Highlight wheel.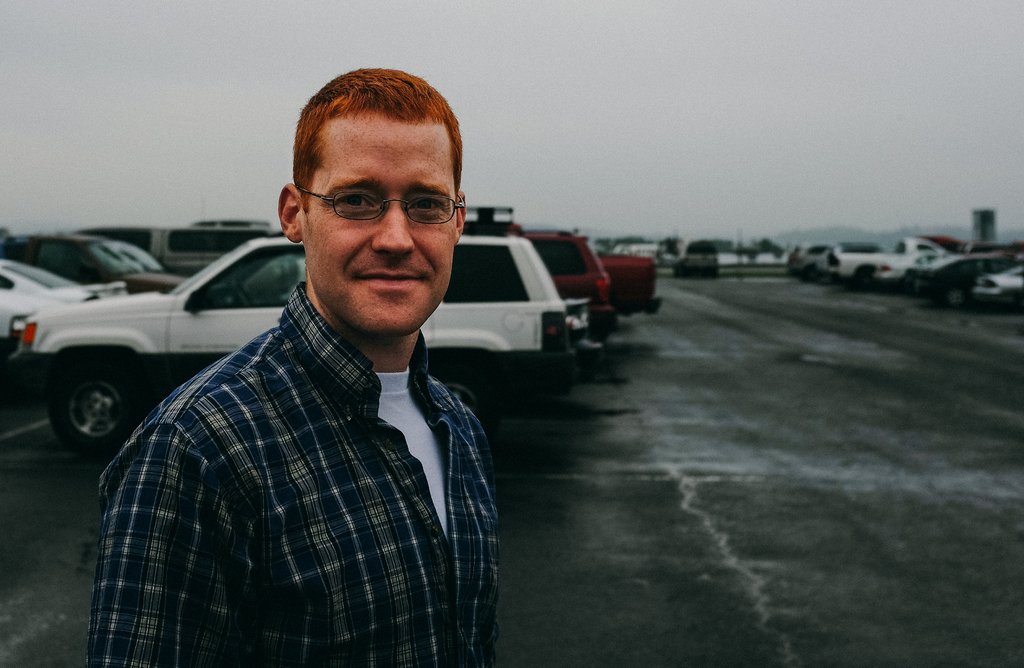
Highlighted region: detection(935, 284, 965, 306).
